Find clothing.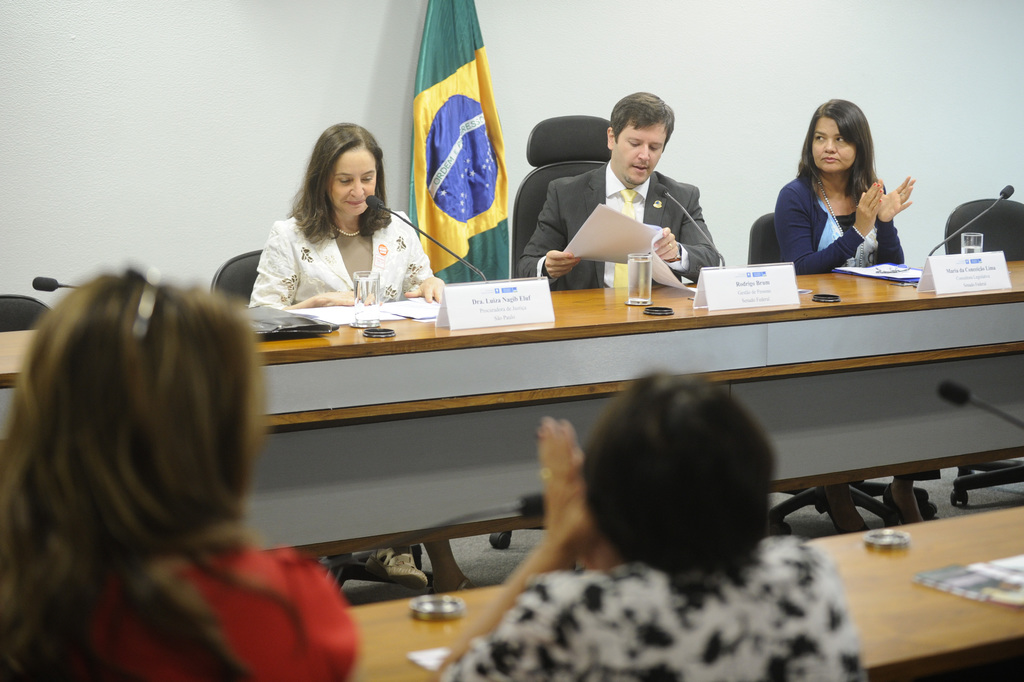
bbox=(759, 141, 922, 272).
